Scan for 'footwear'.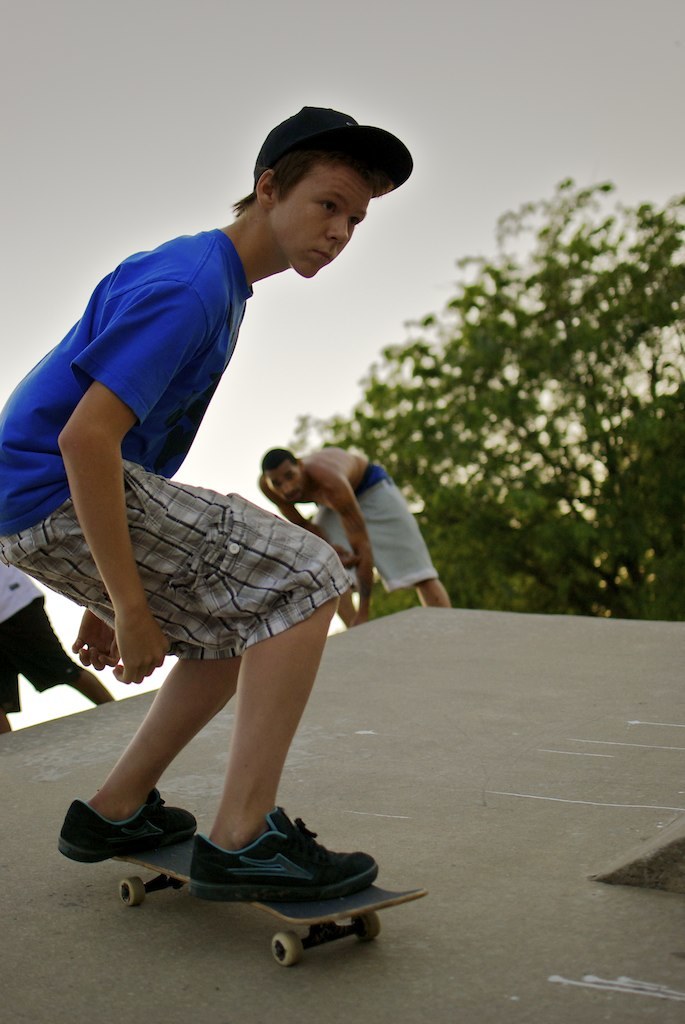
Scan result: locate(187, 806, 379, 898).
